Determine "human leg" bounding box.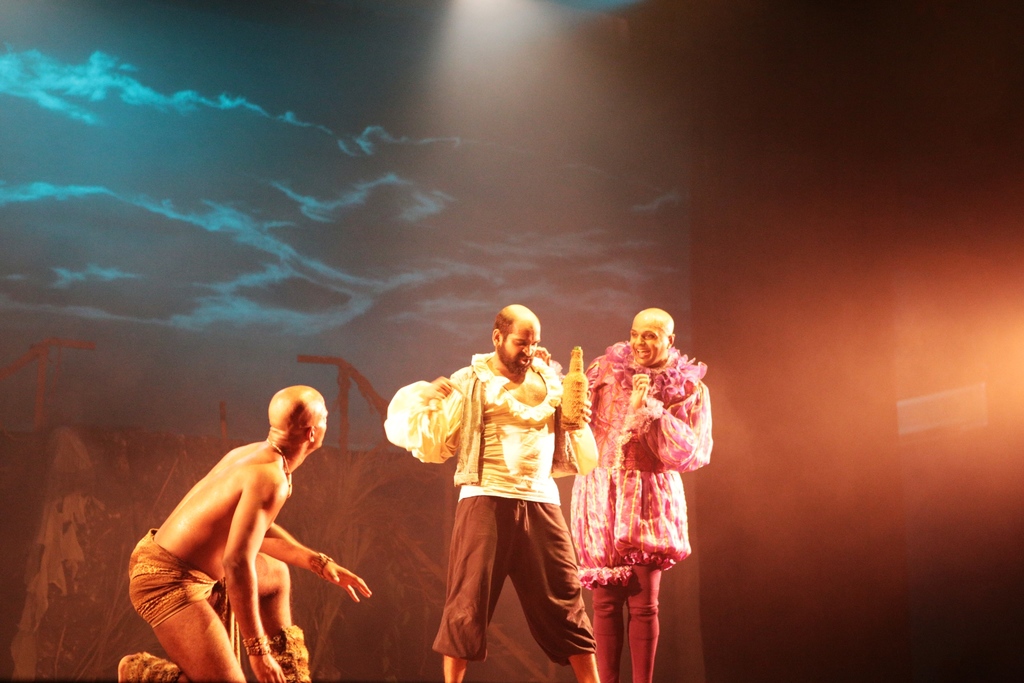
Determined: 437:493:663:675.
